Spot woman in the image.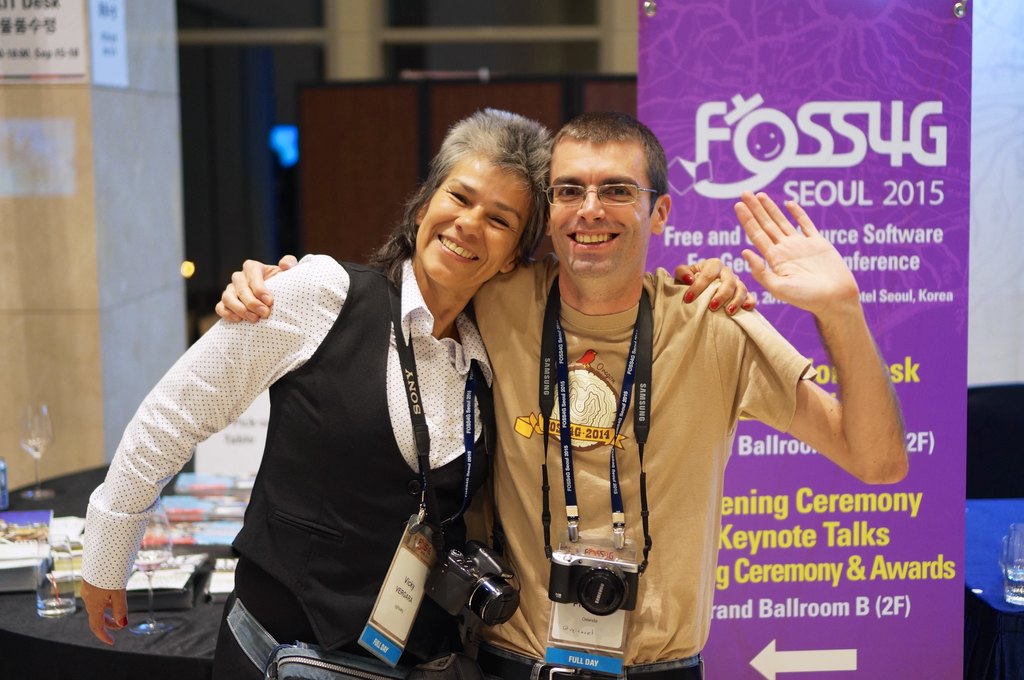
woman found at [77, 109, 757, 679].
